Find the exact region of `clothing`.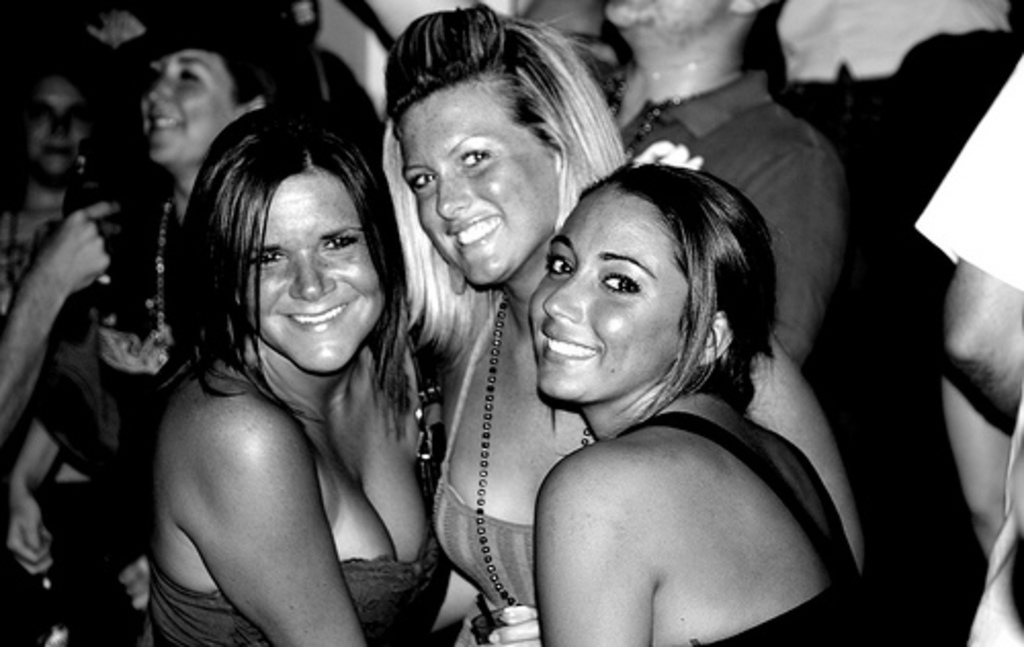
Exact region: (left=905, top=37, right=1022, bottom=645).
